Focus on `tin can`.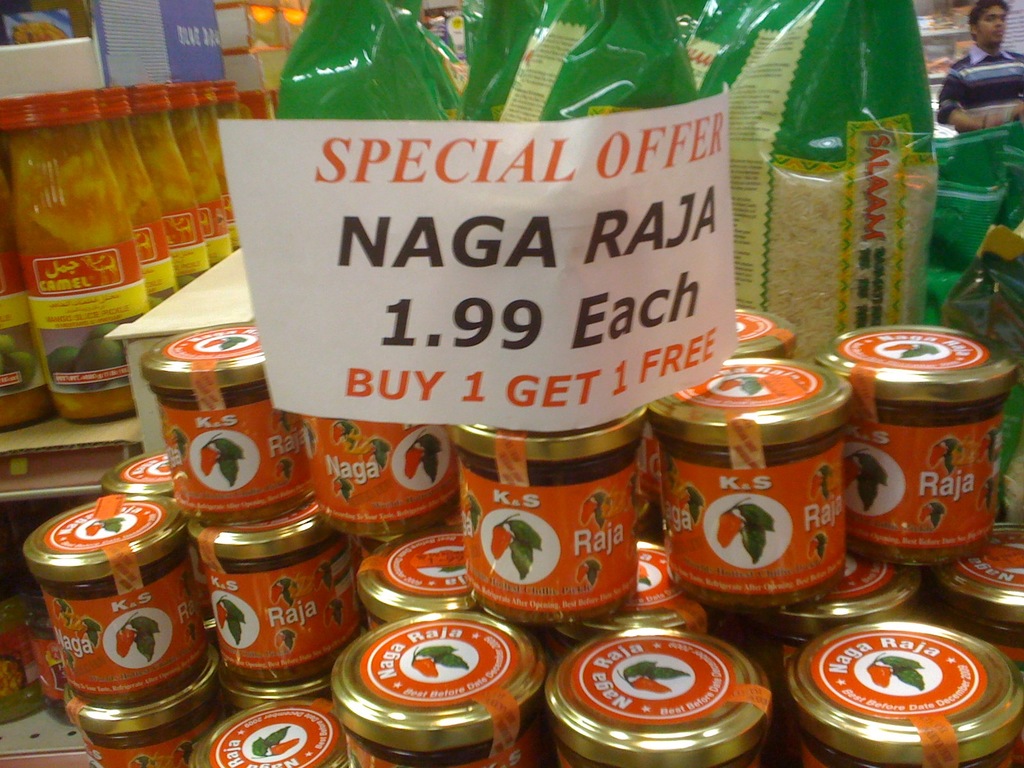
Focused at bbox=(355, 521, 476, 612).
